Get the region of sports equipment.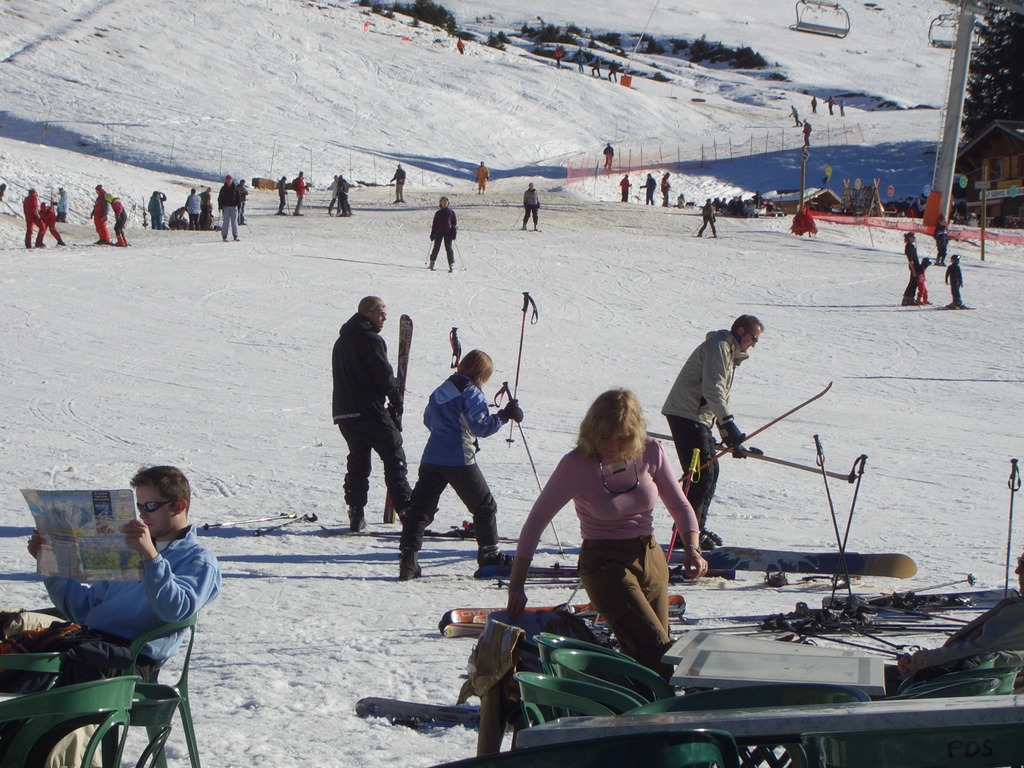
rect(383, 310, 413, 525).
